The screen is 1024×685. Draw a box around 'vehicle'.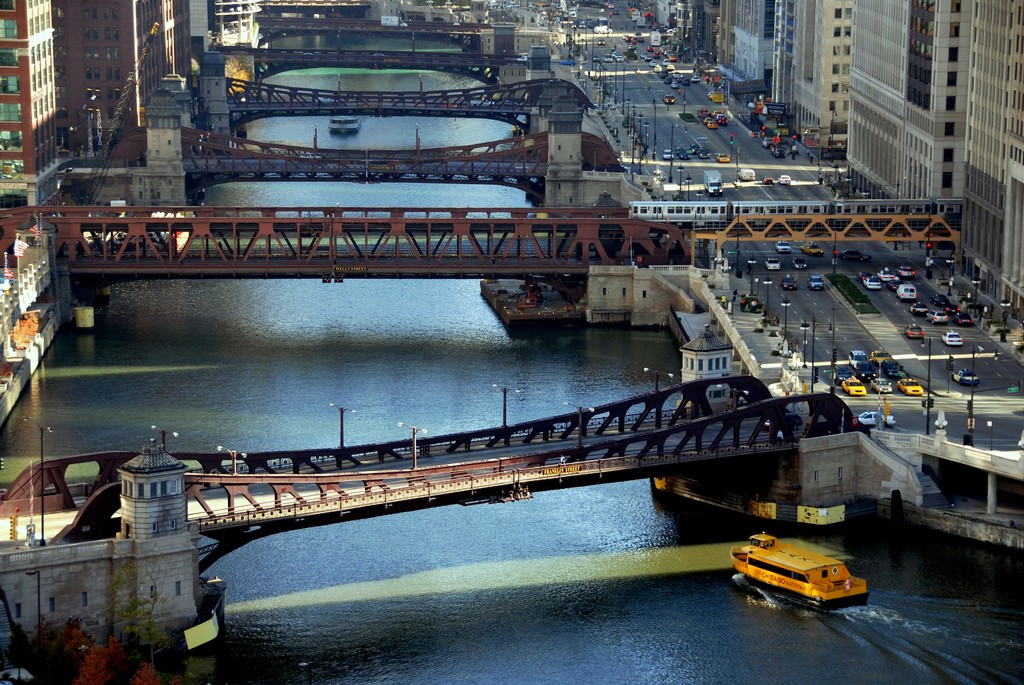
Rect(691, 142, 700, 154).
